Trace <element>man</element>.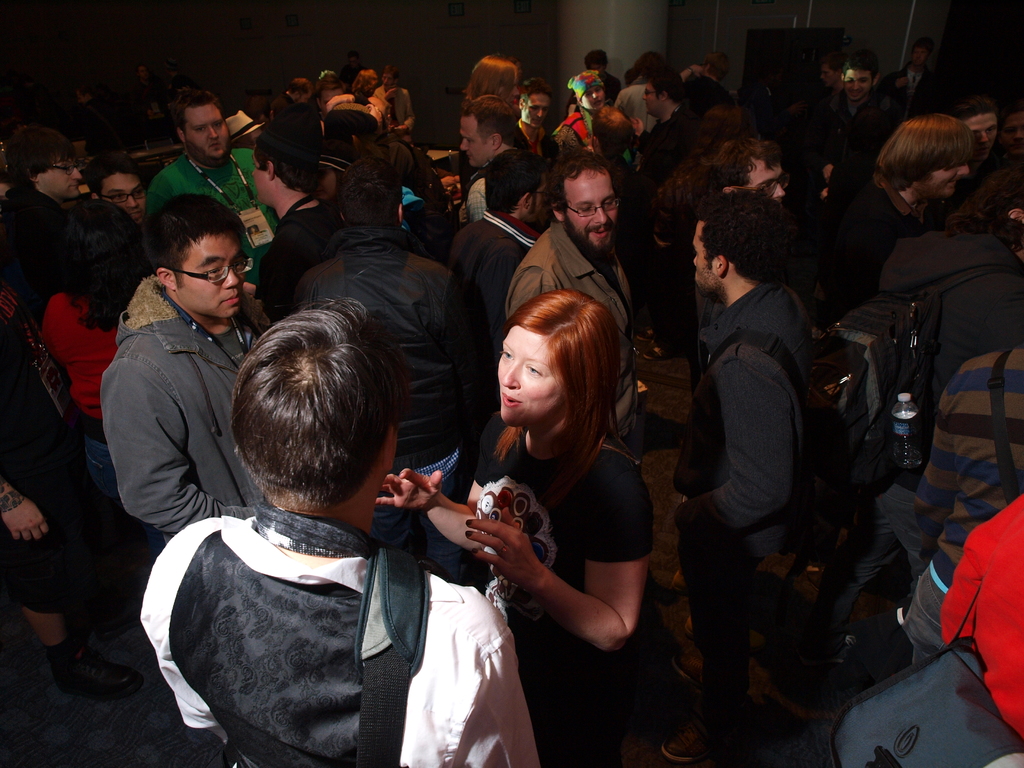
Traced to bbox=(516, 80, 554, 154).
